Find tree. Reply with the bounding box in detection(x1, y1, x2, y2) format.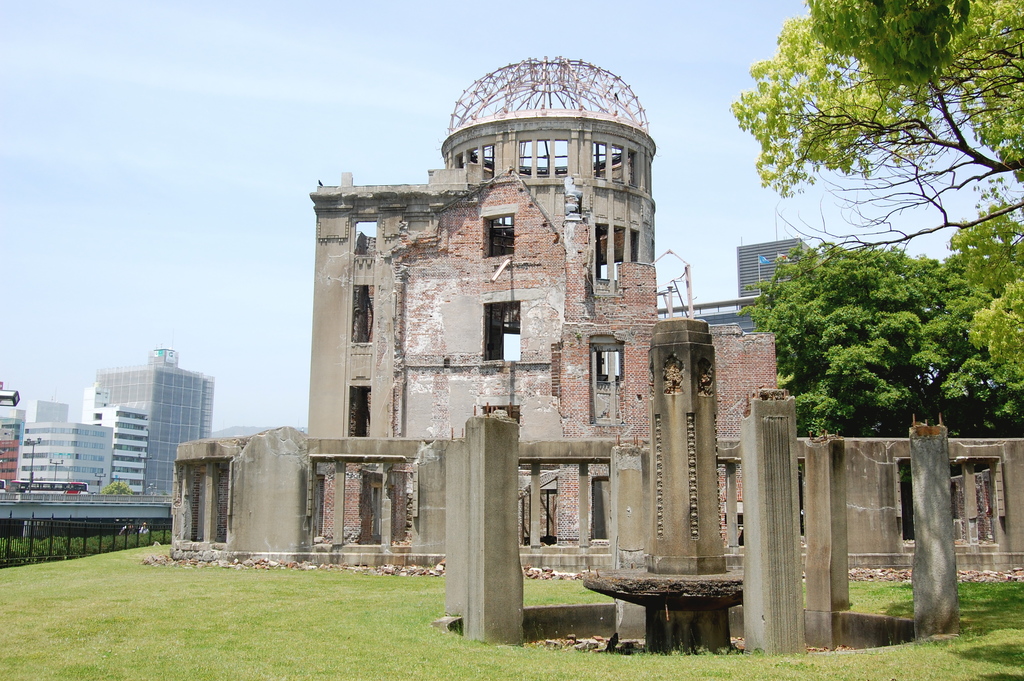
detection(732, 0, 1023, 277).
